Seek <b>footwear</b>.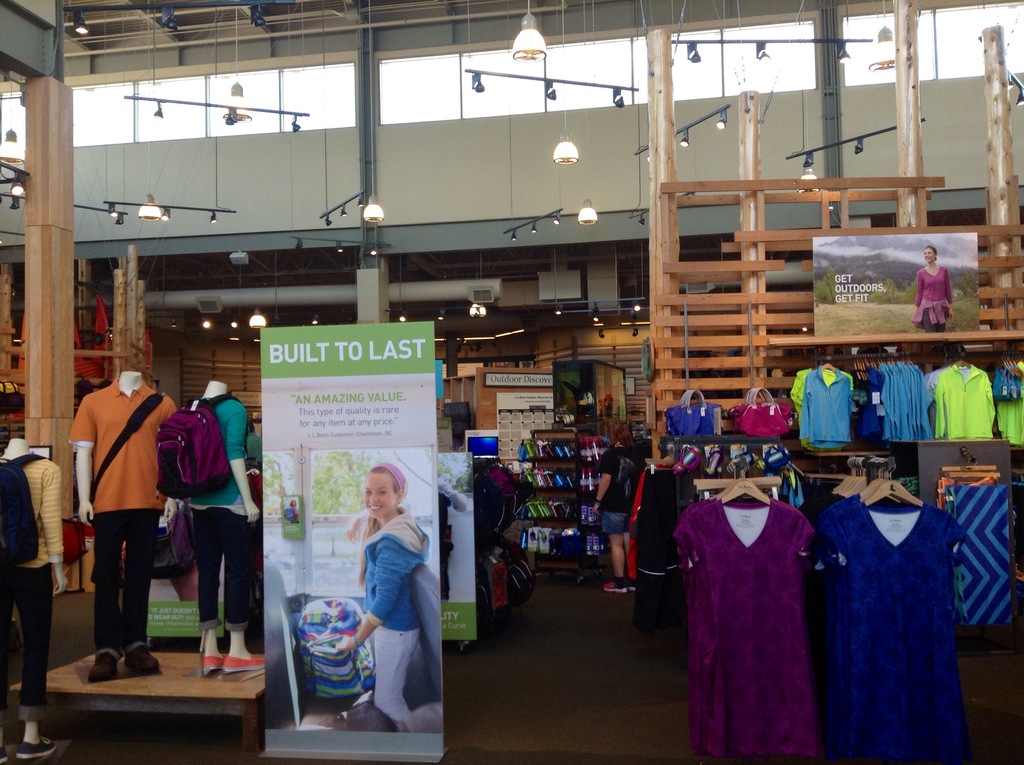
[x1=200, y1=651, x2=228, y2=675].
